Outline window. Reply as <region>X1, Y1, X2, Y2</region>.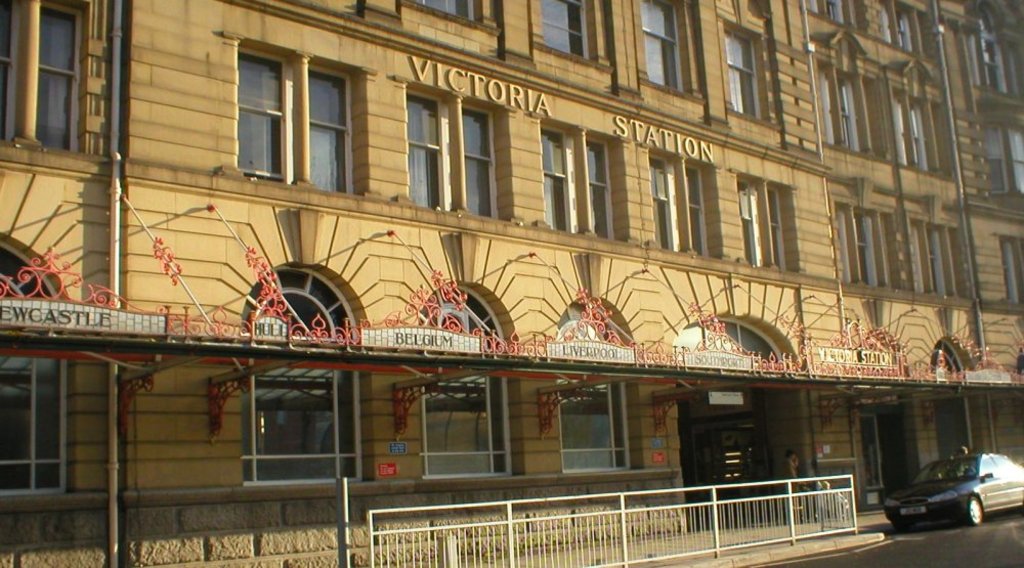
<region>720, 33, 762, 114</region>.
